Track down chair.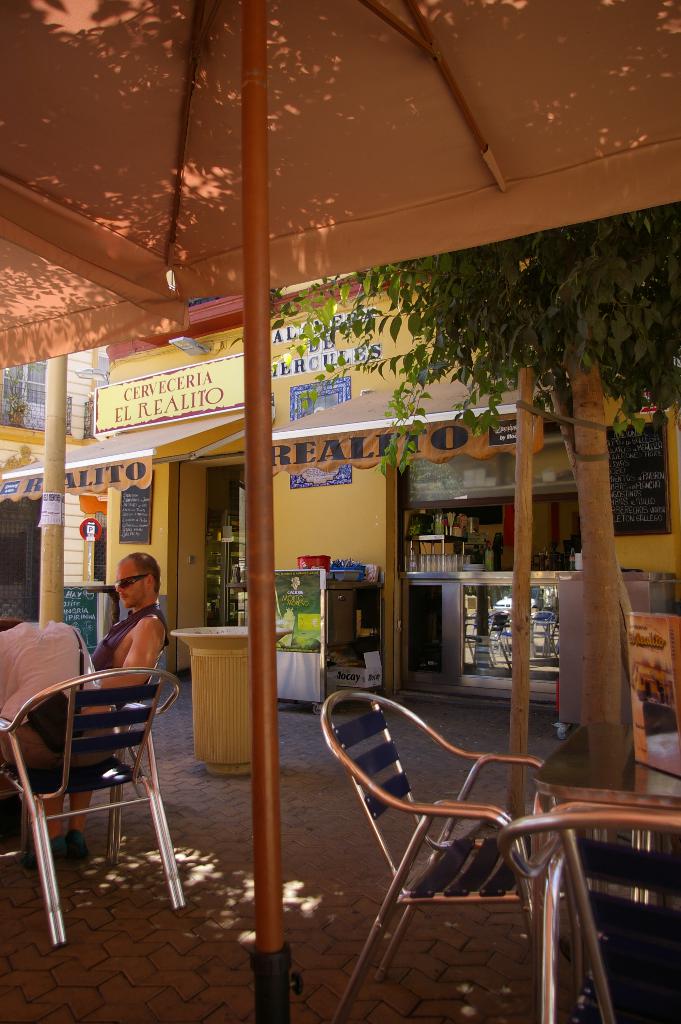
Tracked to <bbox>0, 667, 186, 943</bbox>.
